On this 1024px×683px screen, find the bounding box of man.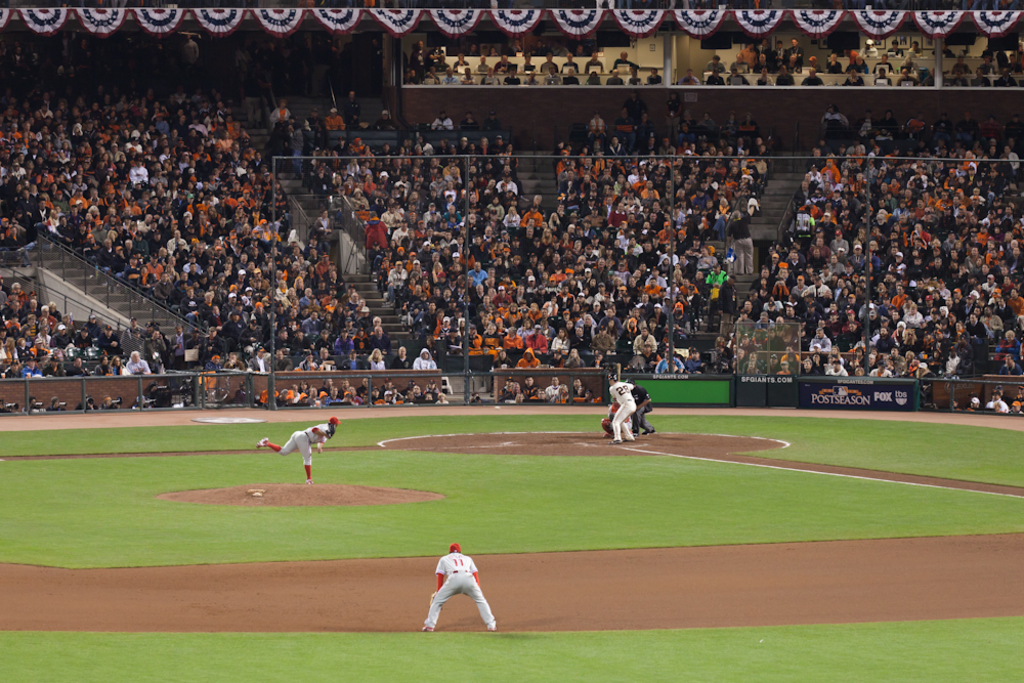
Bounding box: 978/55/994/74.
